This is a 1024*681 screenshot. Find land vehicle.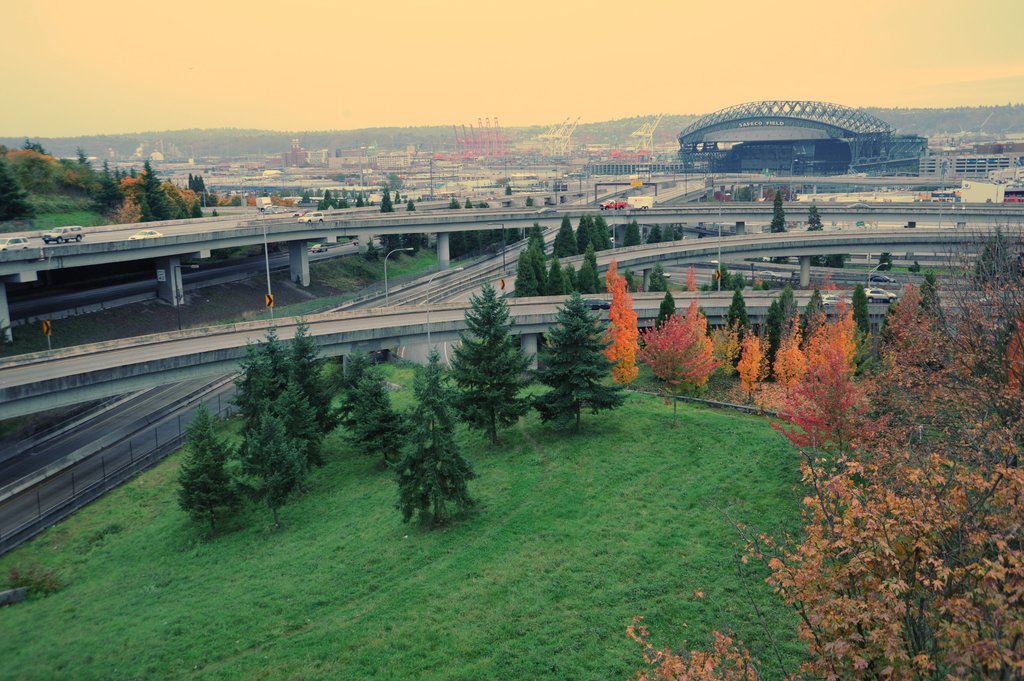
Bounding box: [308,244,328,252].
